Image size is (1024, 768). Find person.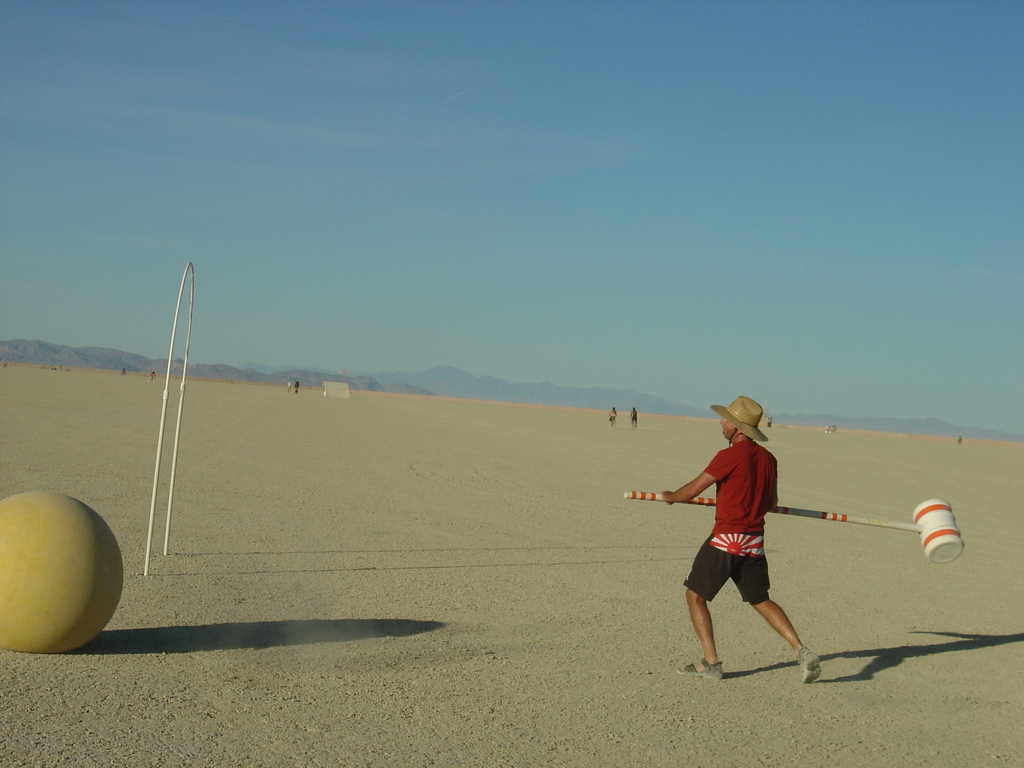
rect(668, 387, 806, 682).
